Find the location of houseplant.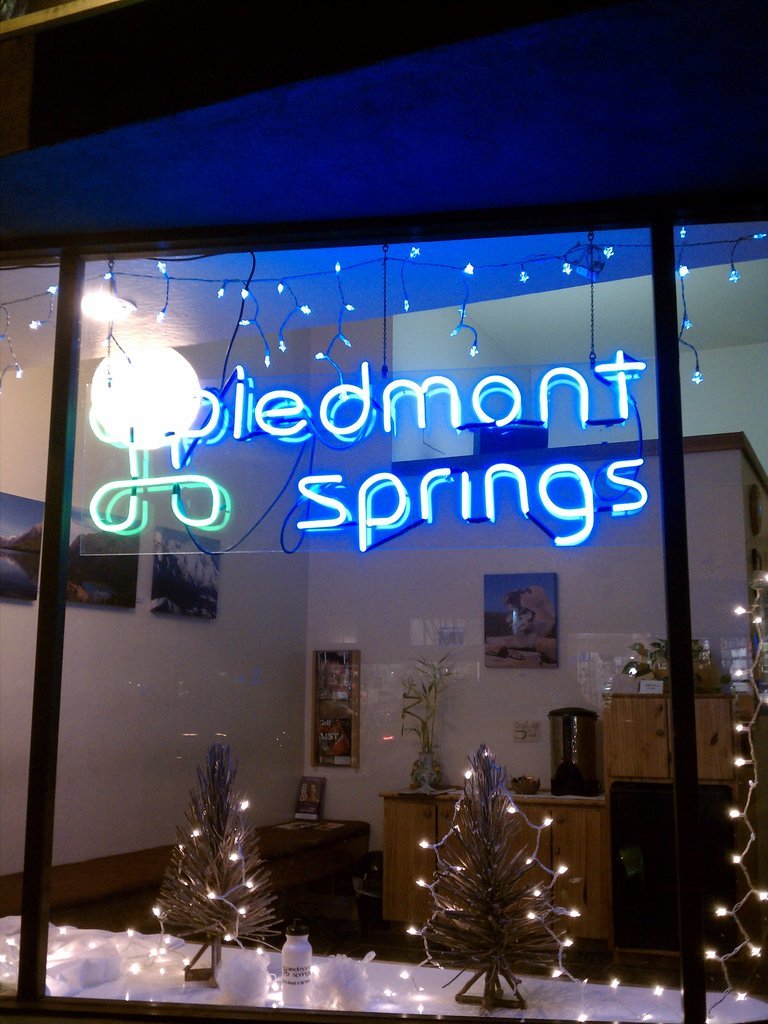
Location: <region>405, 729, 591, 999</region>.
